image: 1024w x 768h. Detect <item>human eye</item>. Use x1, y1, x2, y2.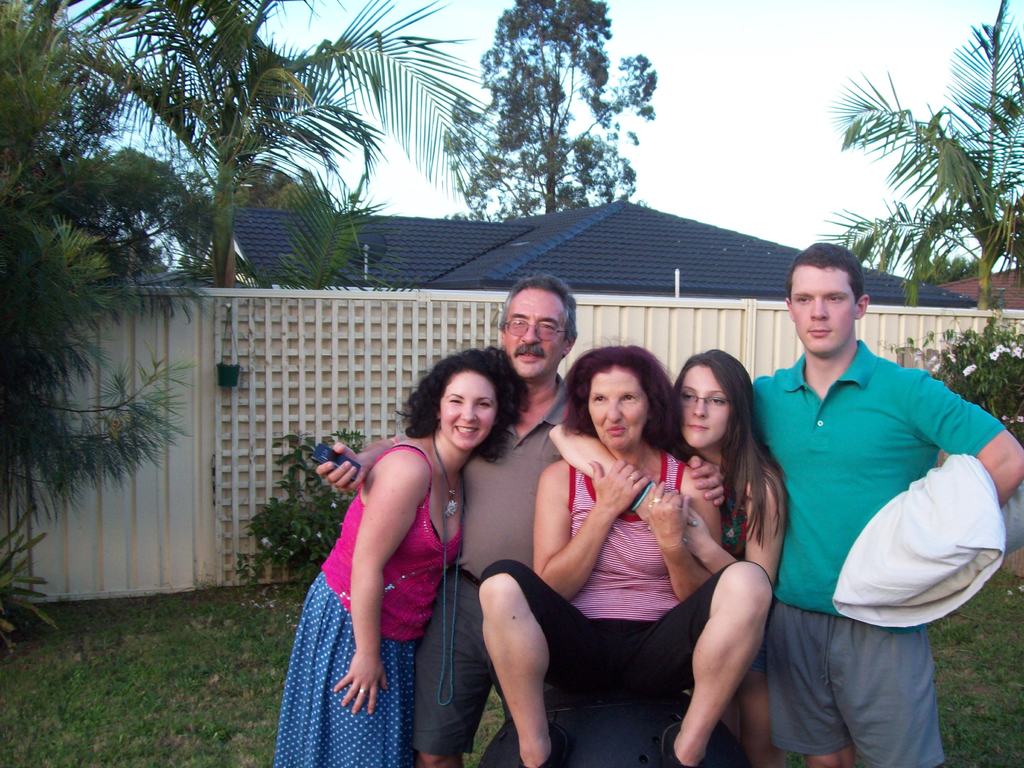
476, 399, 492, 410.
